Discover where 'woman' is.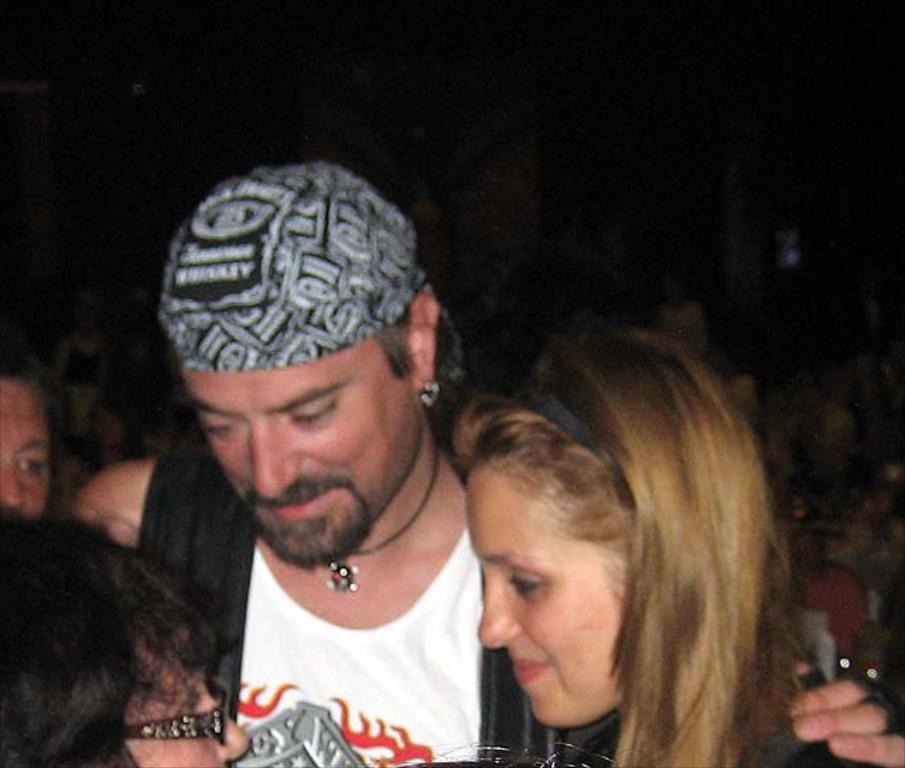
Discovered at BBox(0, 356, 72, 515).
